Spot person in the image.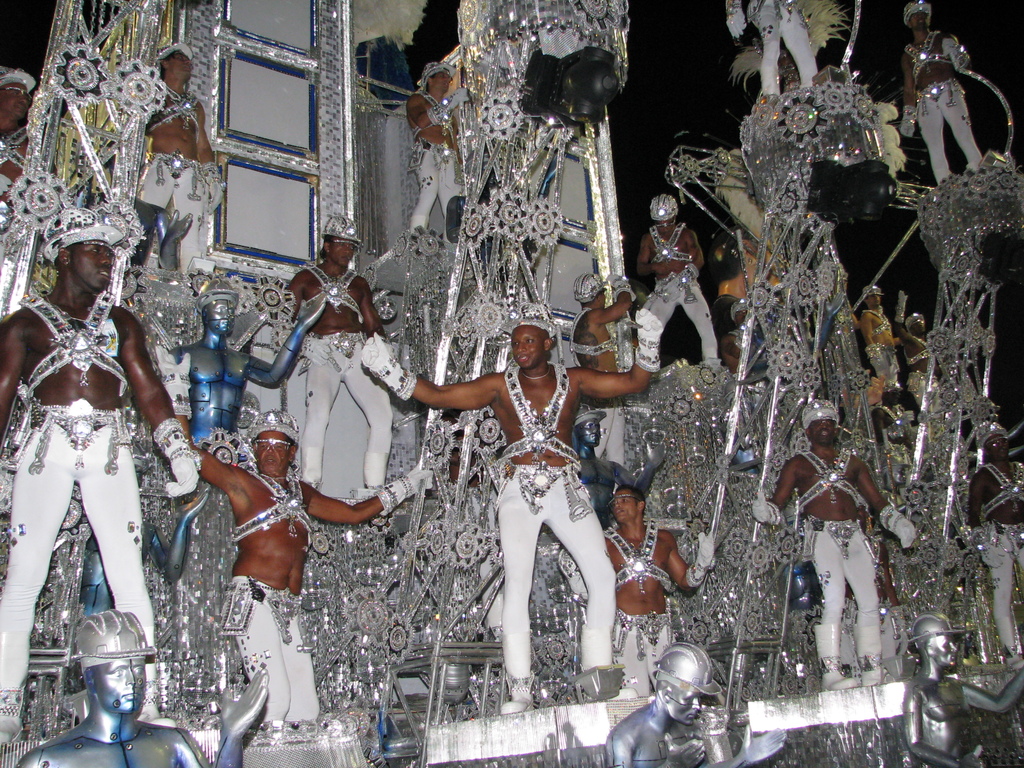
person found at l=576, t=399, r=668, b=526.
